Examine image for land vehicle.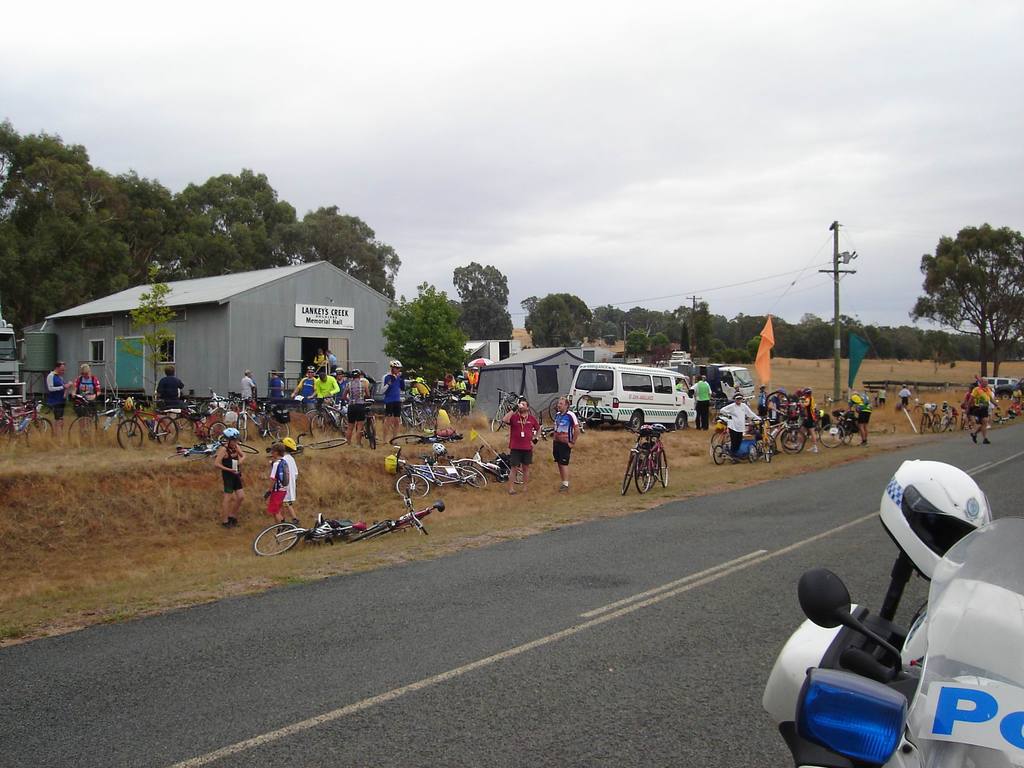
Examination result: pyautogui.locateOnScreen(255, 511, 349, 560).
